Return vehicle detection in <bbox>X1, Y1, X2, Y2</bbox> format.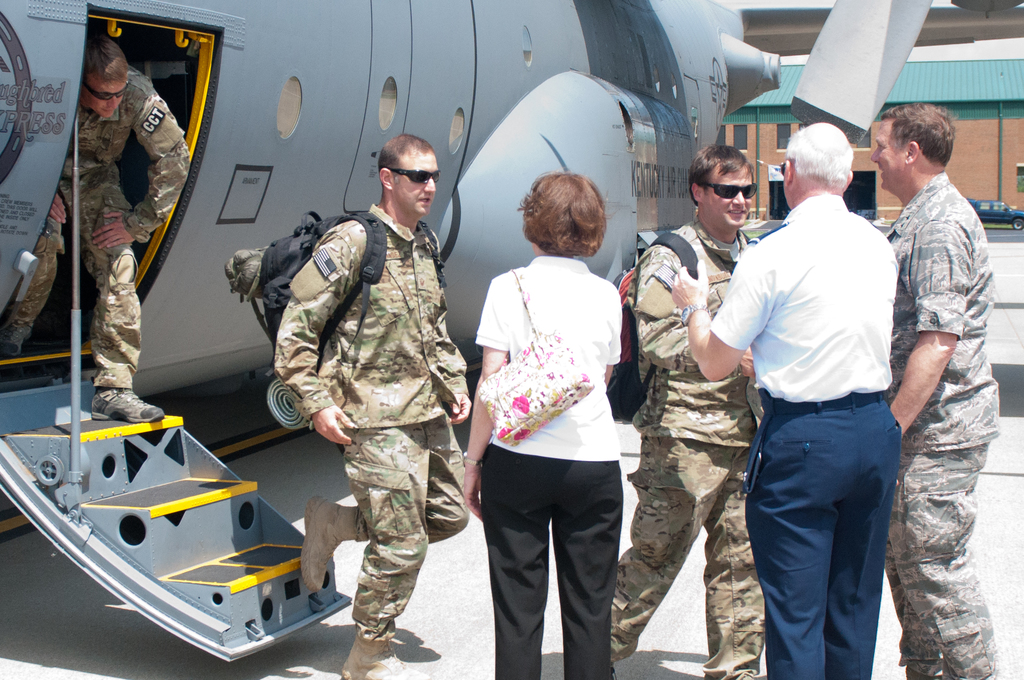
<bbox>0, 0, 785, 670</bbox>.
